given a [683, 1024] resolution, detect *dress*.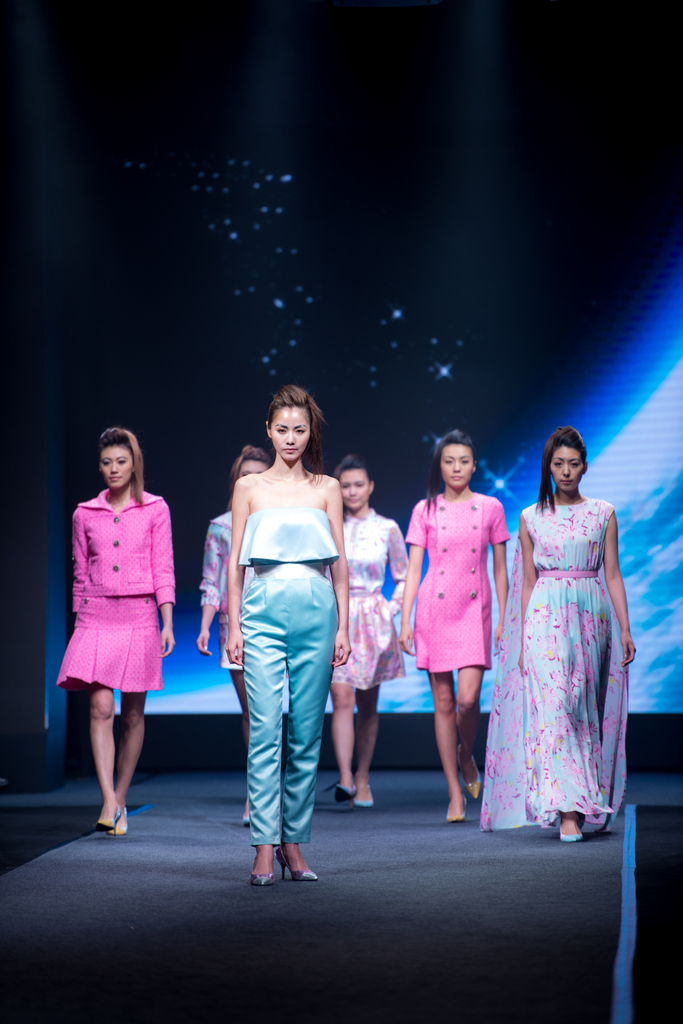
x1=54, y1=485, x2=183, y2=698.
